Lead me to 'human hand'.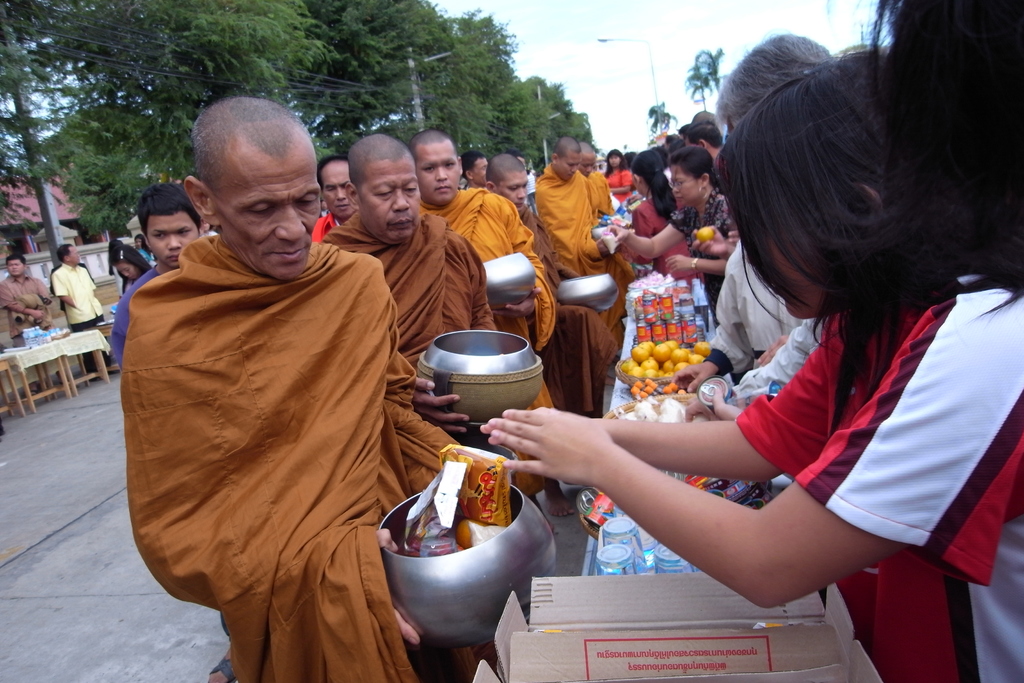
Lead to <bbox>668, 360, 715, 394</bbox>.
